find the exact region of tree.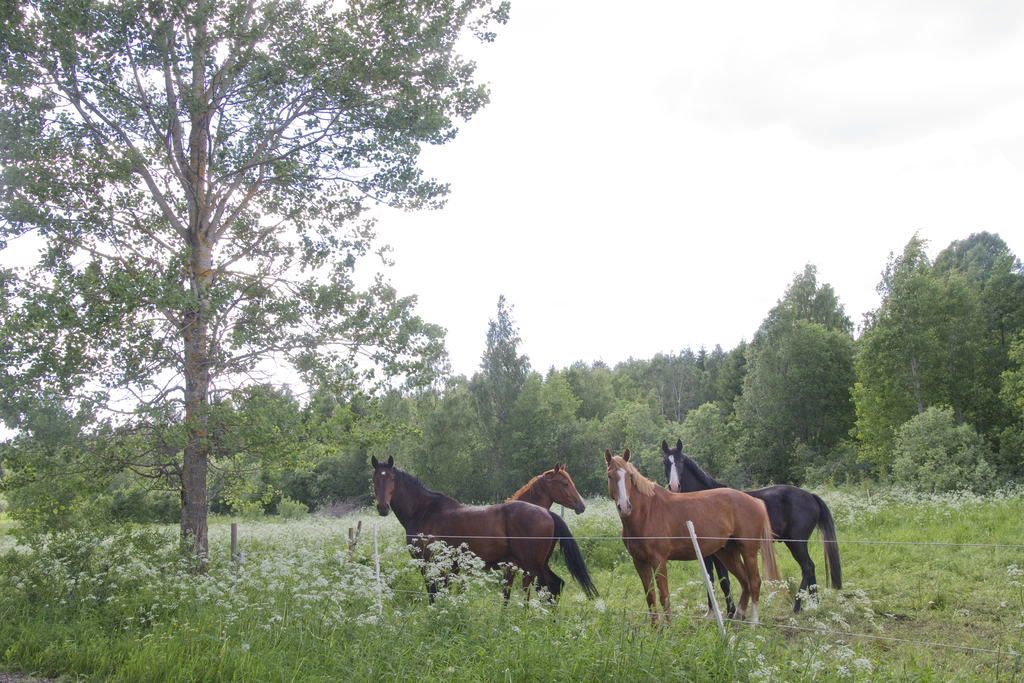
Exact region: left=456, top=287, right=551, bottom=504.
